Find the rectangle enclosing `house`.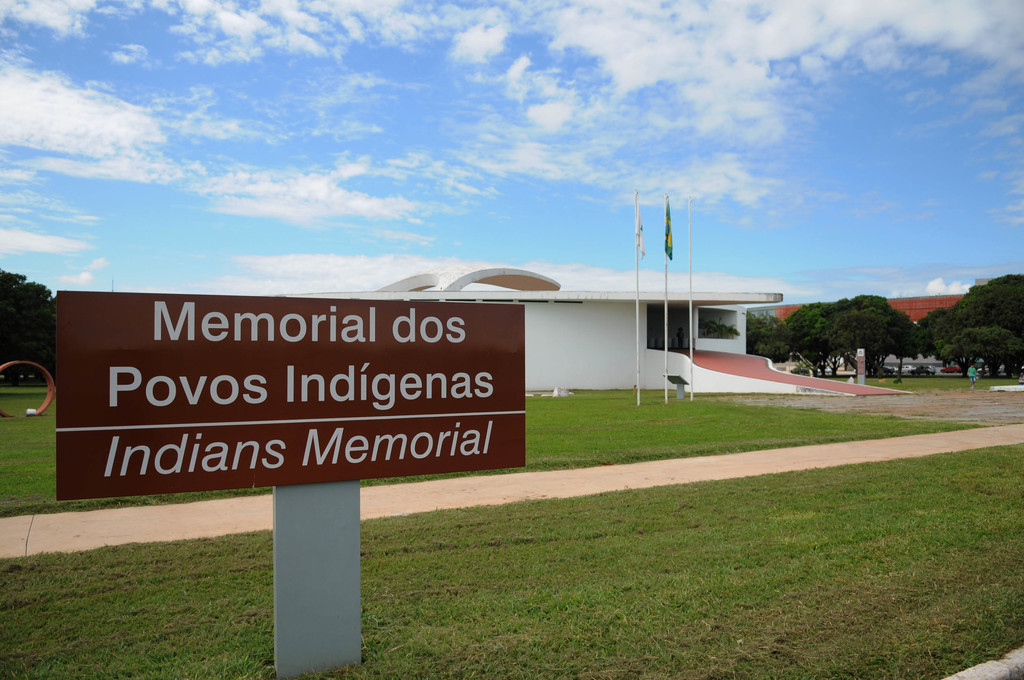
[410, 244, 774, 391].
